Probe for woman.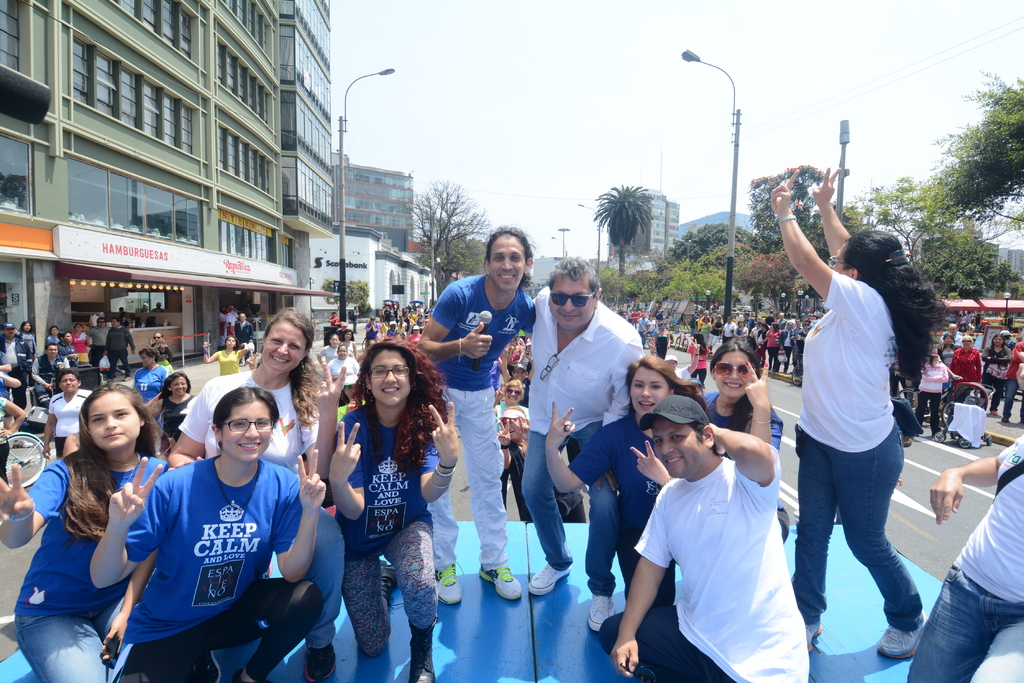
Probe result: x1=45 y1=322 x2=61 y2=348.
